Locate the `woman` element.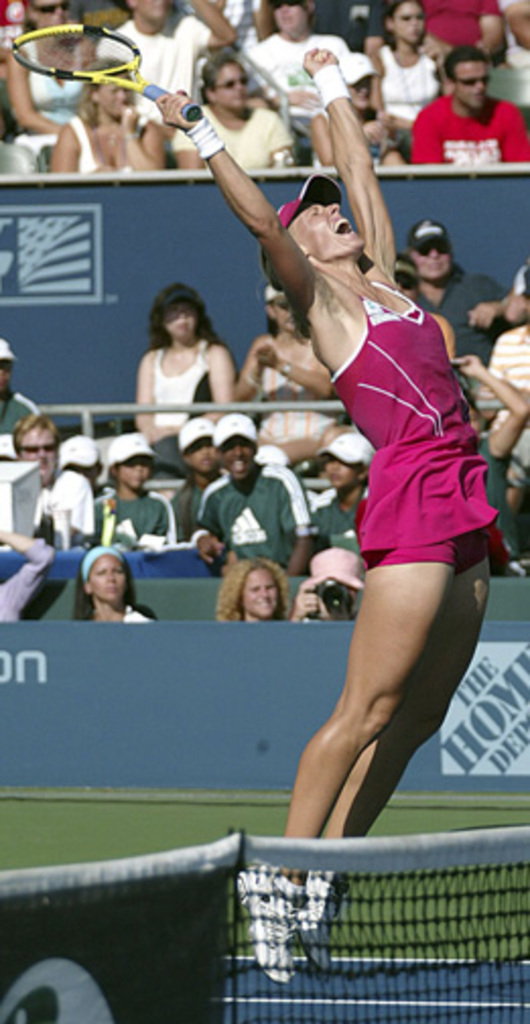
Element bbox: pyautogui.locateOnScreen(175, 59, 294, 177).
